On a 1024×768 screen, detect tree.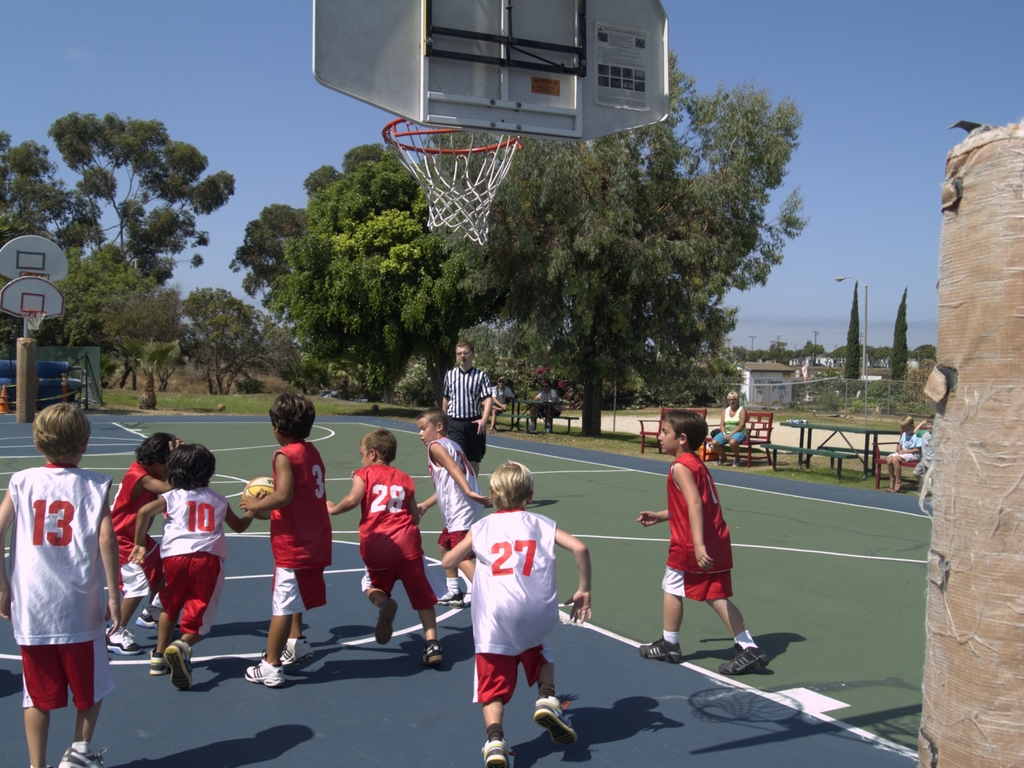
x1=0 y1=114 x2=58 y2=367.
